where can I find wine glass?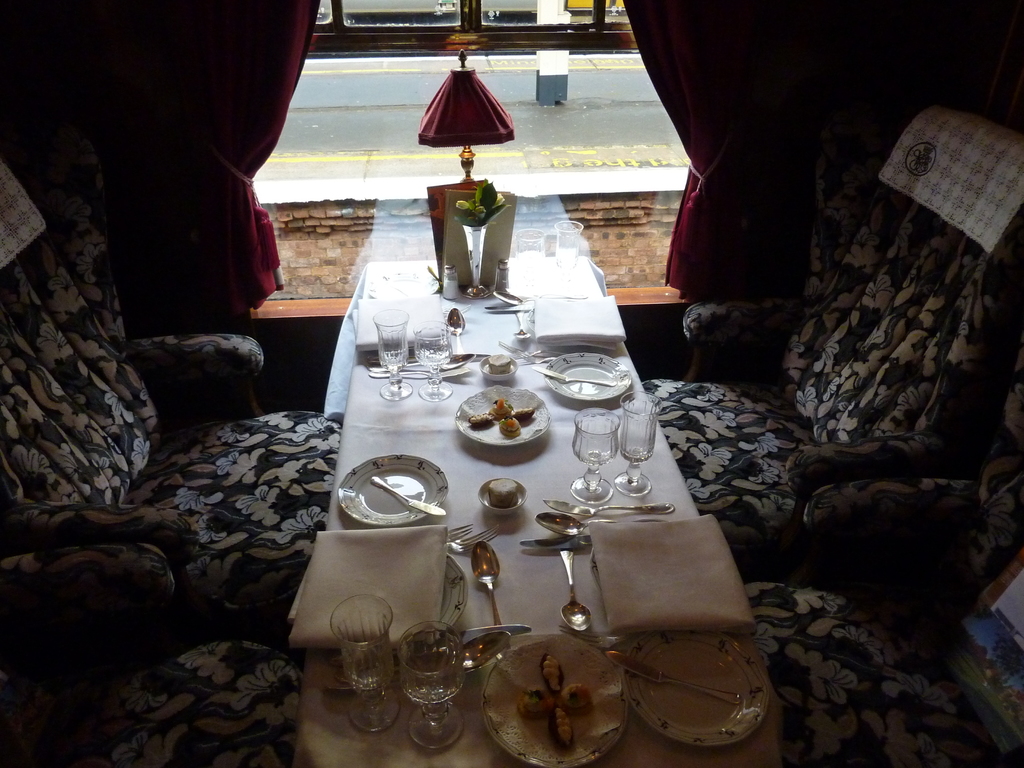
You can find it at l=620, t=385, r=659, b=494.
